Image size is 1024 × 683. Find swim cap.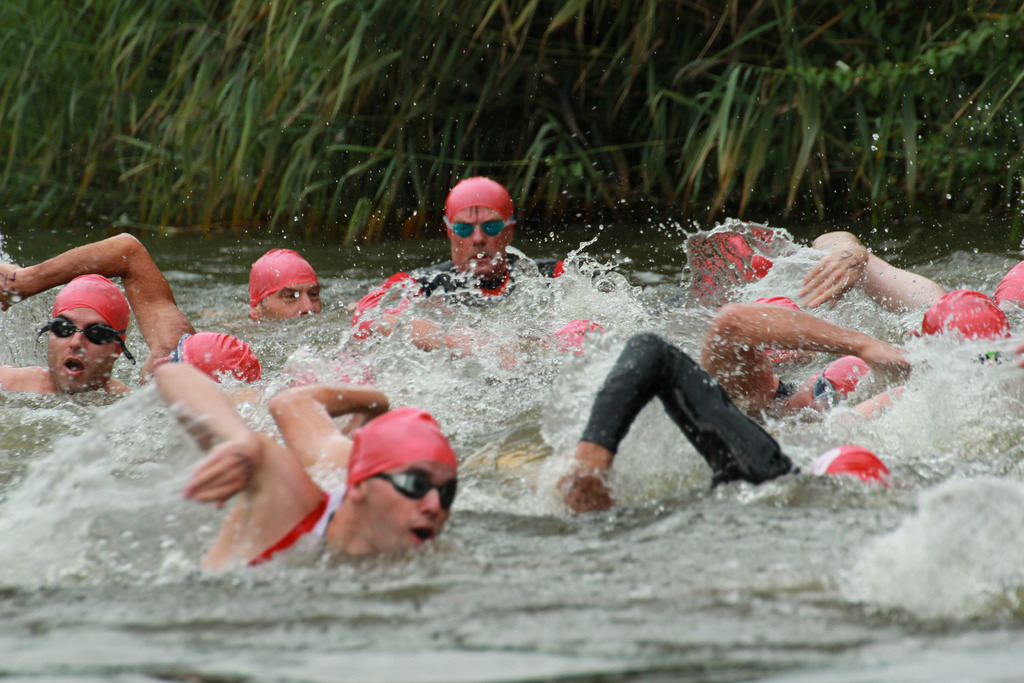
{"x1": 346, "y1": 404, "x2": 456, "y2": 484}.
